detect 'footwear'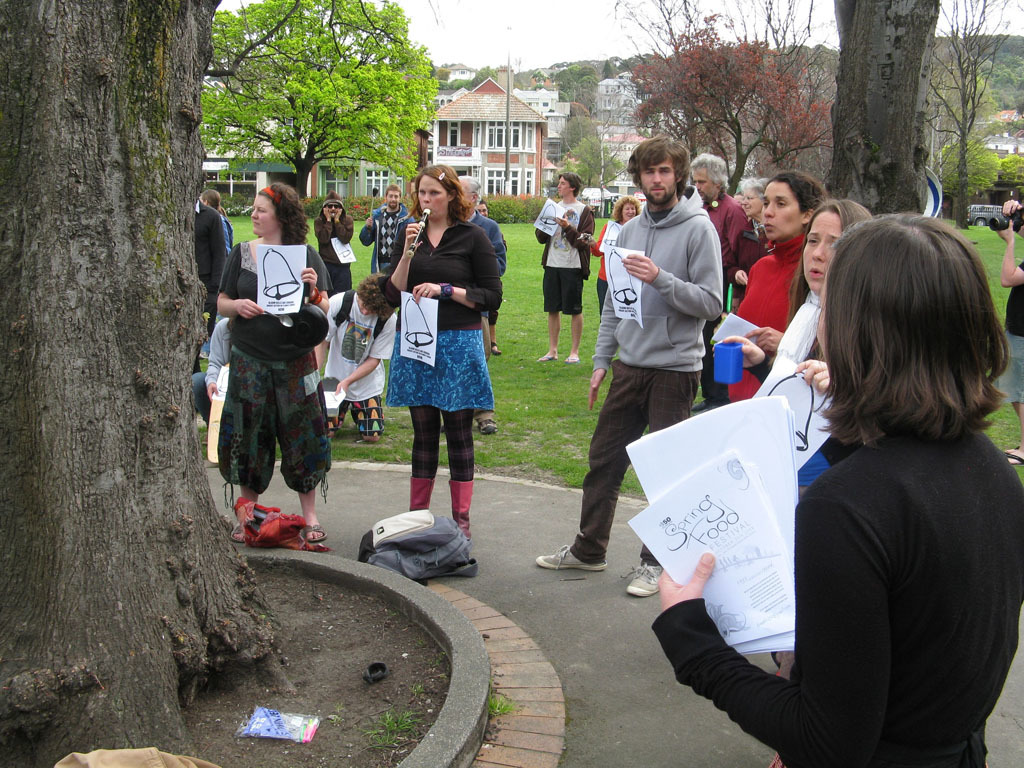
539,541,601,571
